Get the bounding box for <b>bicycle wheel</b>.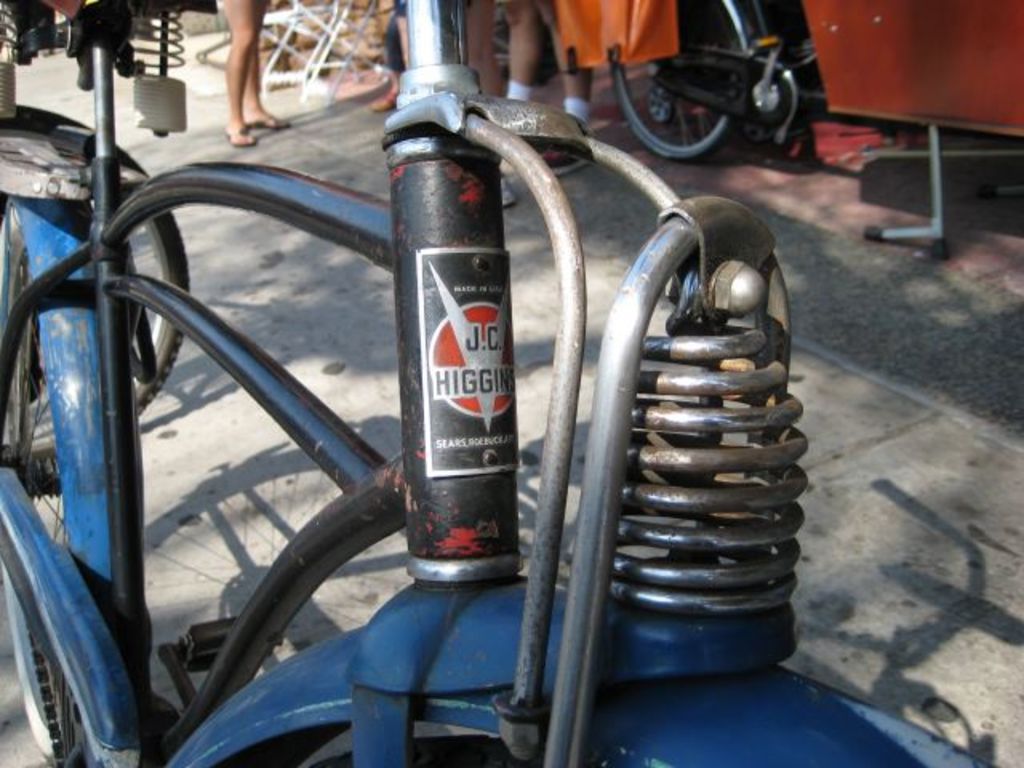
region(627, 61, 762, 141).
